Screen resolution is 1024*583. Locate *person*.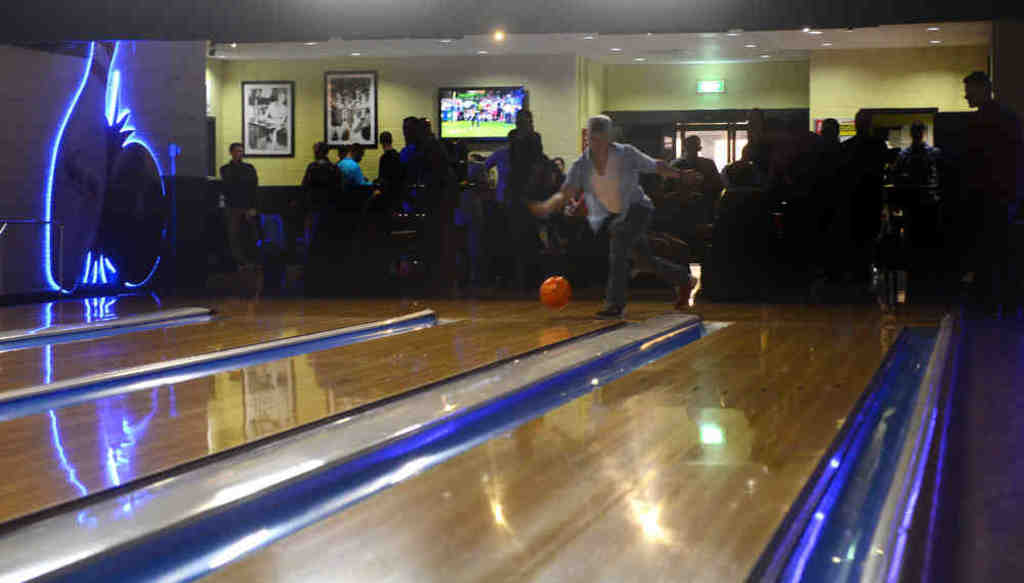
199/133/266/272.
